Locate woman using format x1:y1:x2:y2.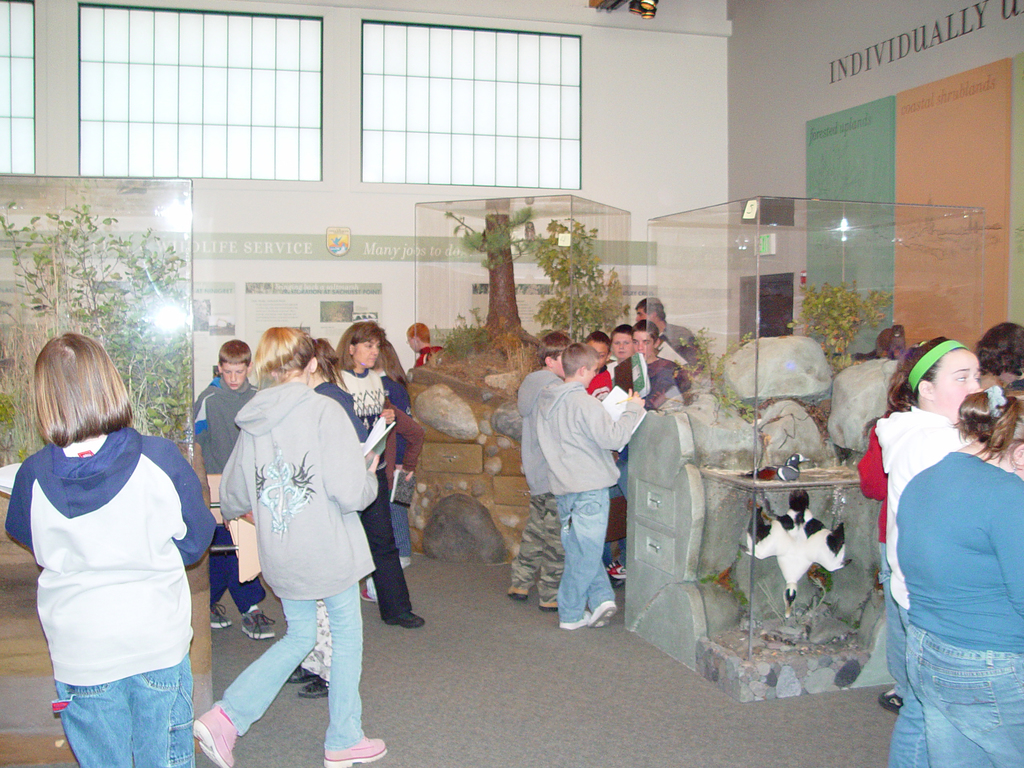
893:364:1023:767.
